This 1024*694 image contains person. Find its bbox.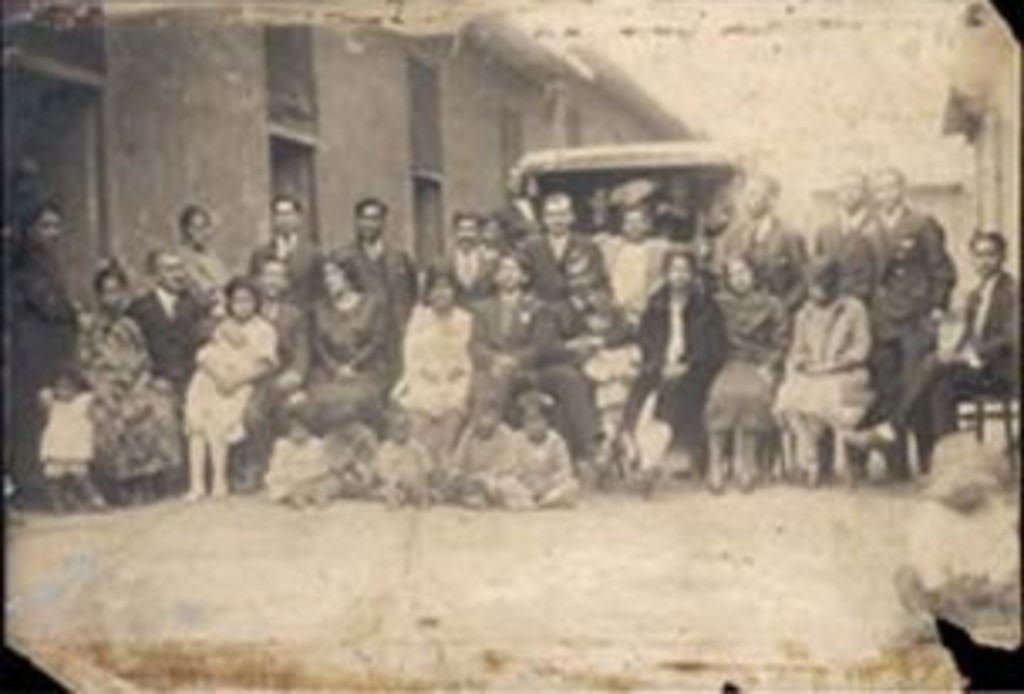
bbox(172, 273, 276, 502).
